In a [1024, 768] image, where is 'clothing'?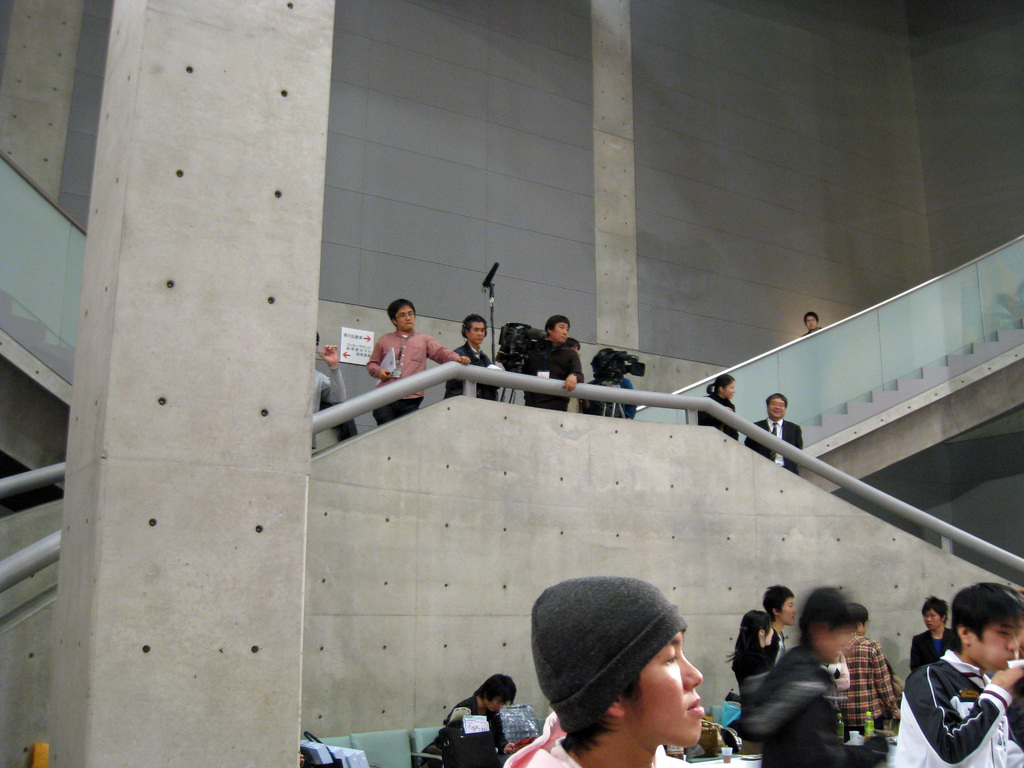
899,625,959,676.
